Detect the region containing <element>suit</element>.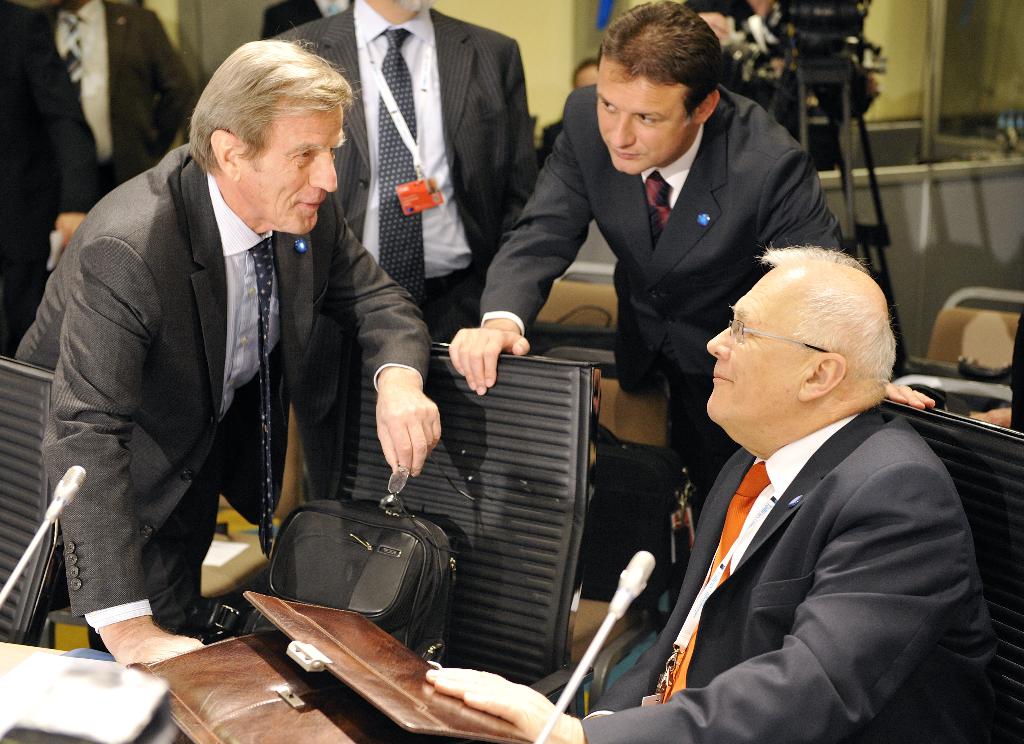
35/4/199/198.
